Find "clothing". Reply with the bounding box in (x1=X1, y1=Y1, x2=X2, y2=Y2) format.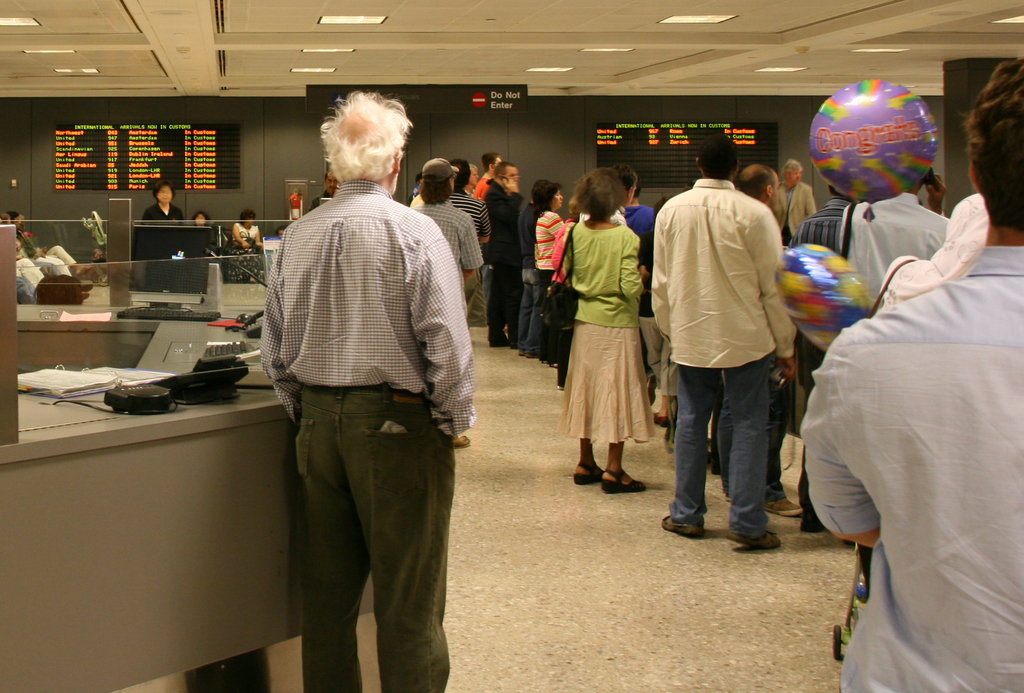
(x1=228, y1=220, x2=264, y2=281).
